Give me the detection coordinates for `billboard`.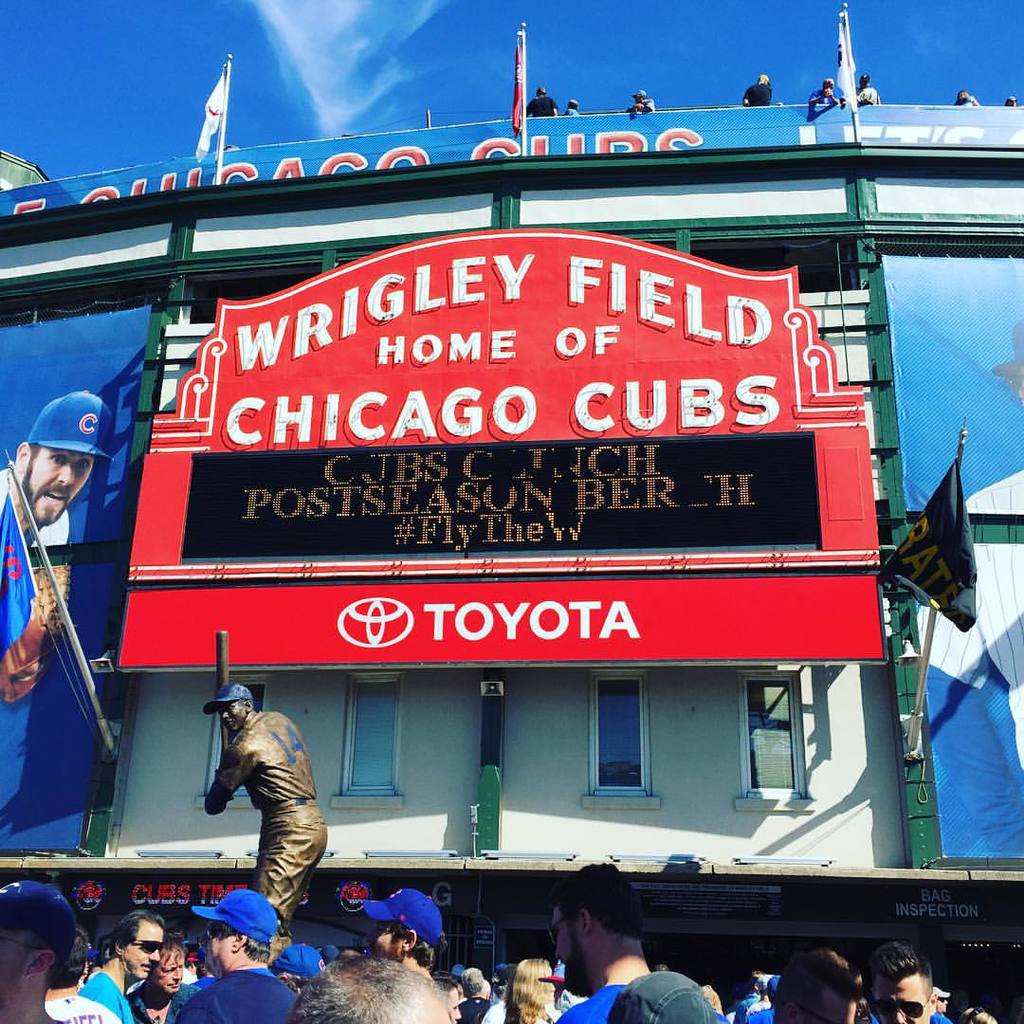
box=[115, 221, 891, 656].
